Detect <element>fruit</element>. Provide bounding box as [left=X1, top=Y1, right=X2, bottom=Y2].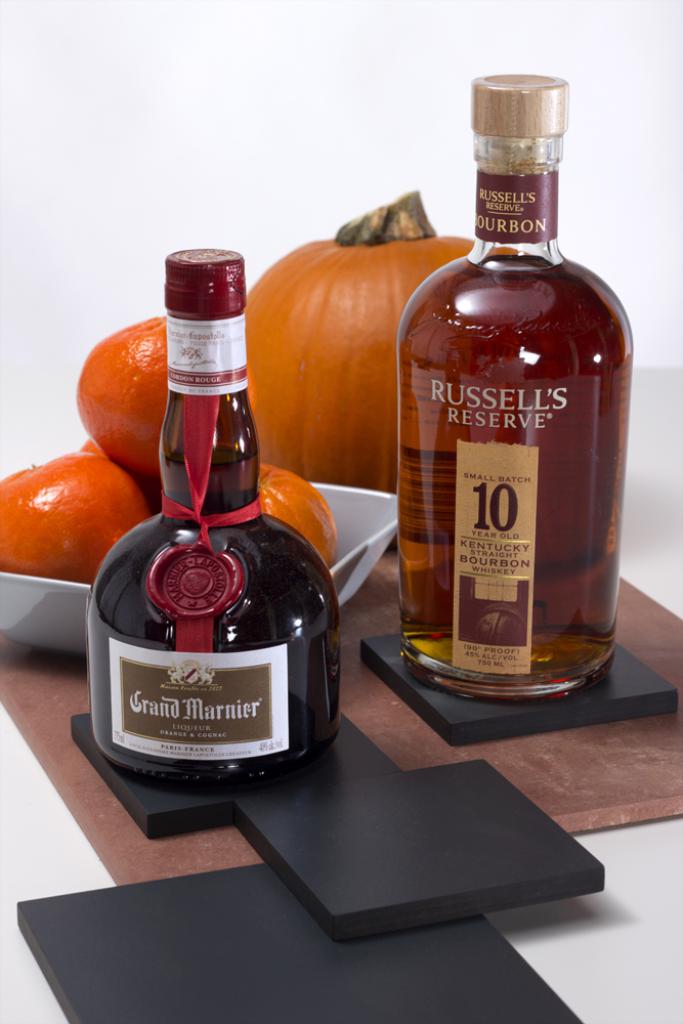
[left=259, top=459, right=337, bottom=572].
